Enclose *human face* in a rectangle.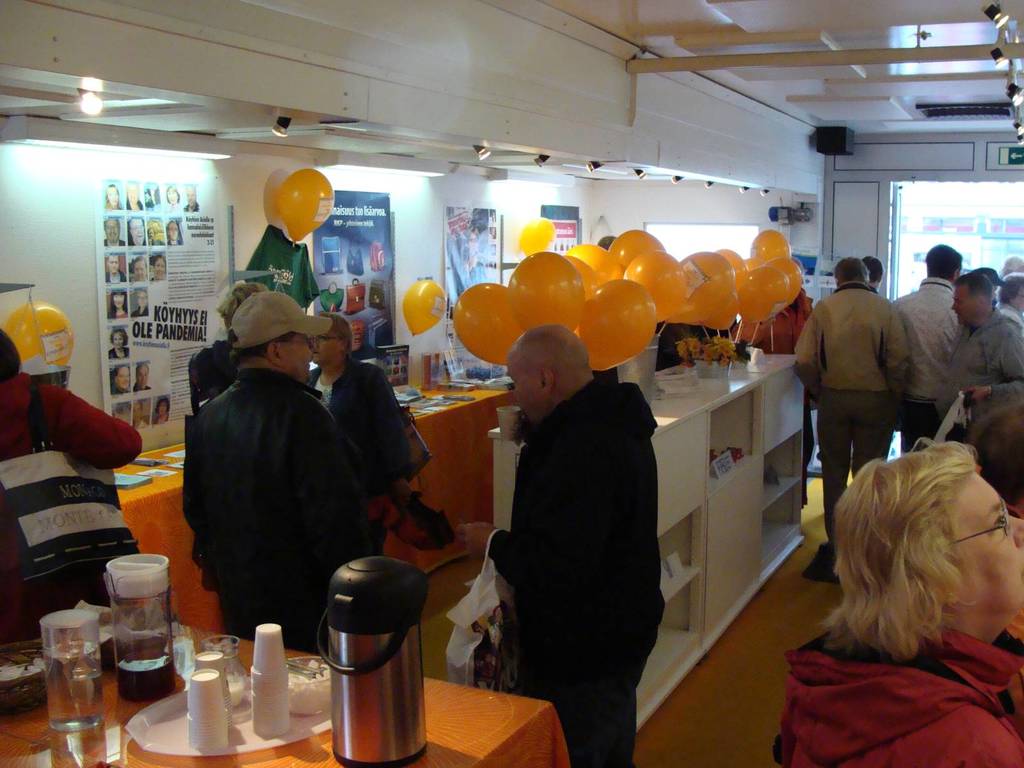
<bbox>282, 331, 315, 388</bbox>.
